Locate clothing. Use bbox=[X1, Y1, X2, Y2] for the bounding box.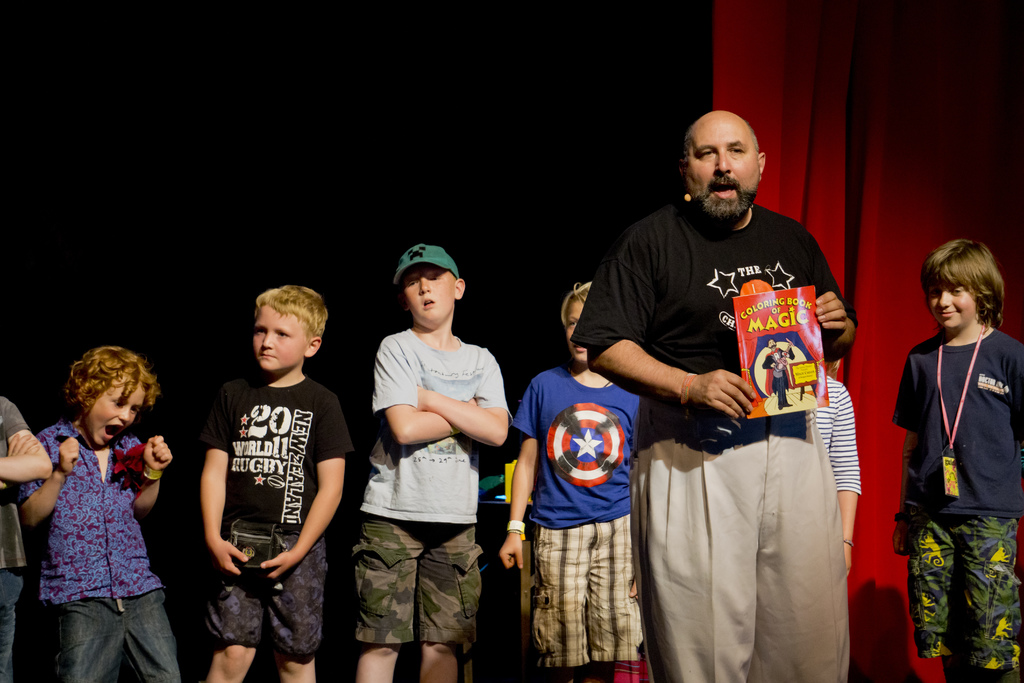
bbox=[513, 362, 645, 673].
